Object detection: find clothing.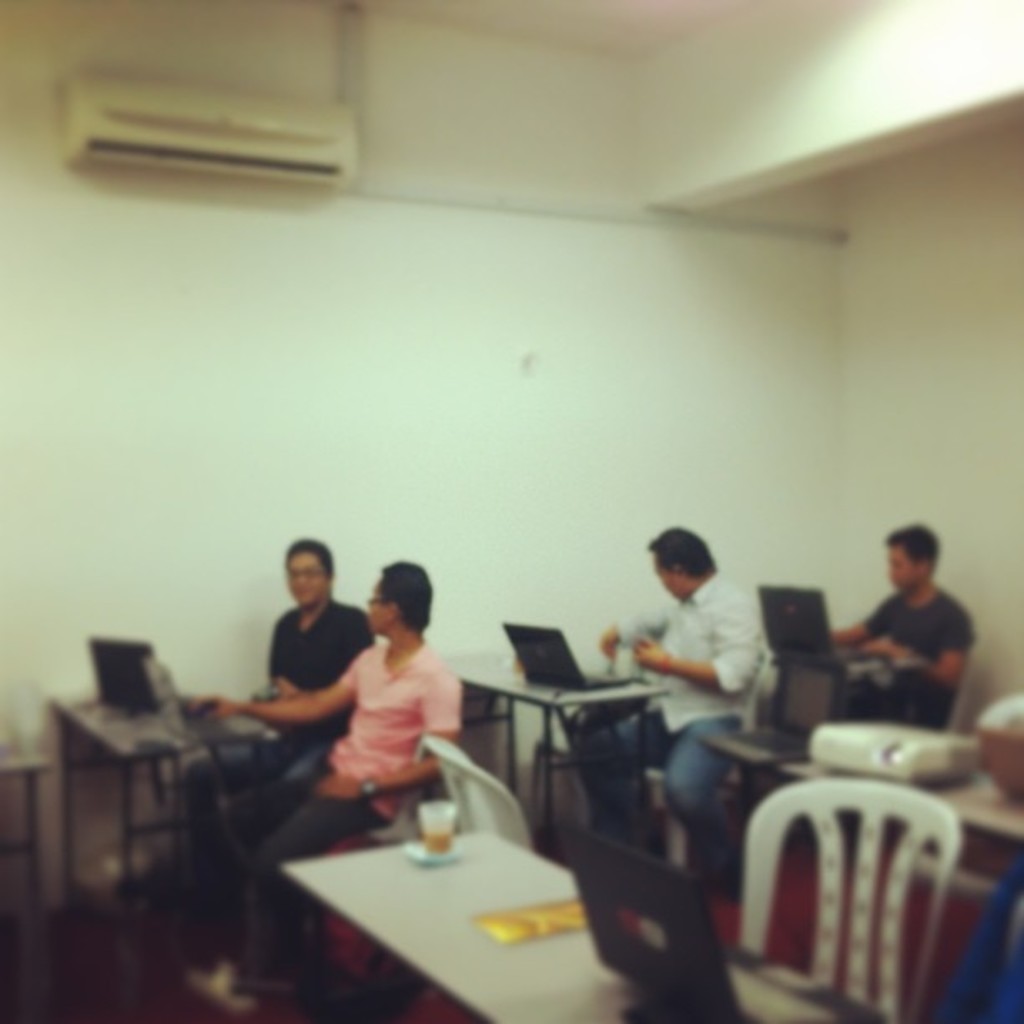
l=182, t=587, r=376, b=838.
